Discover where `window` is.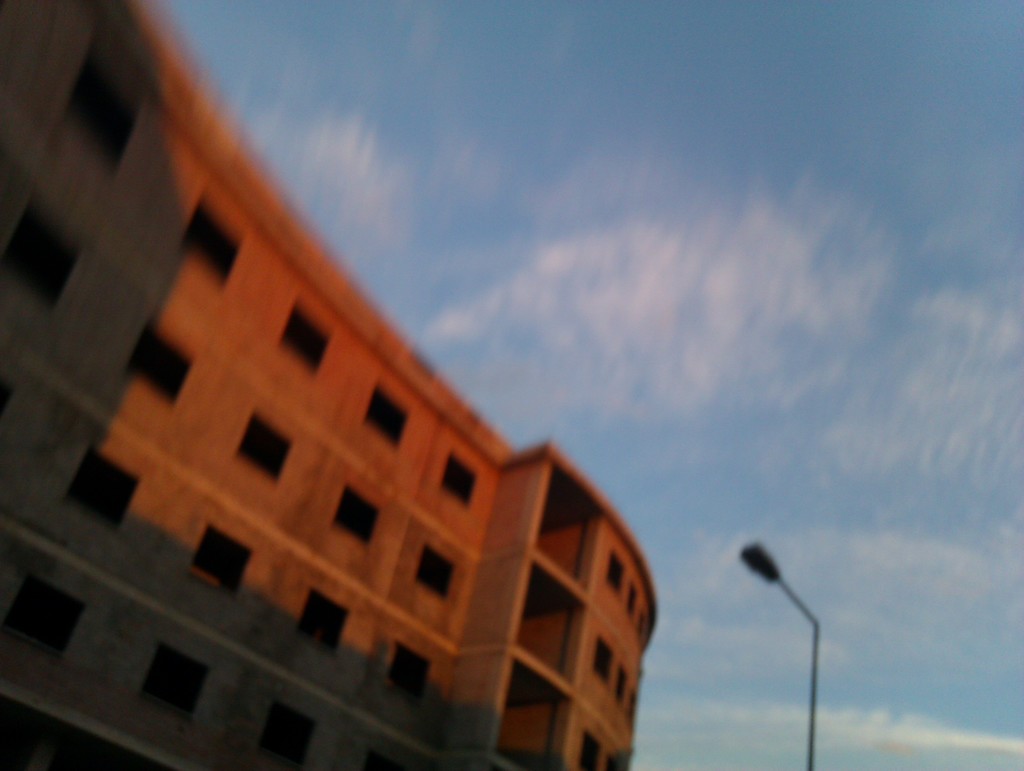
Discovered at <region>593, 555, 630, 594</region>.
